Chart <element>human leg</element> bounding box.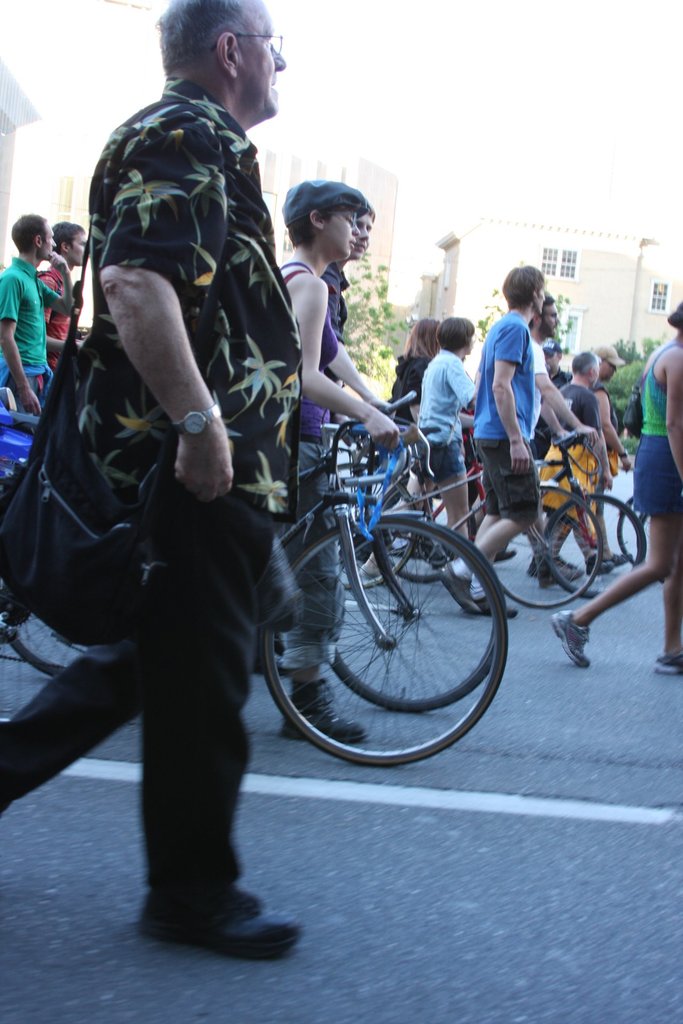
Charted: x1=416 y1=420 x2=476 y2=557.
